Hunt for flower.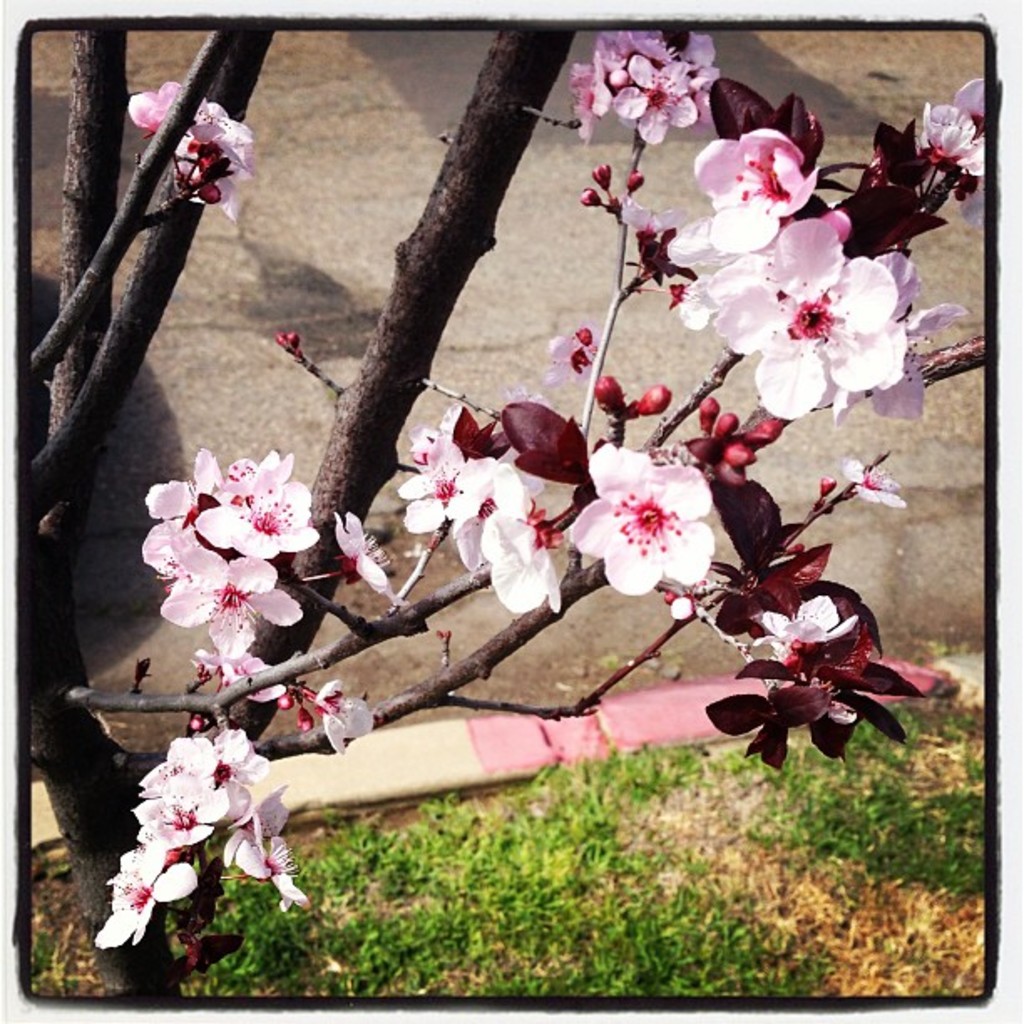
Hunted down at pyautogui.locateOnScreen(683, 119, 820, 259).
